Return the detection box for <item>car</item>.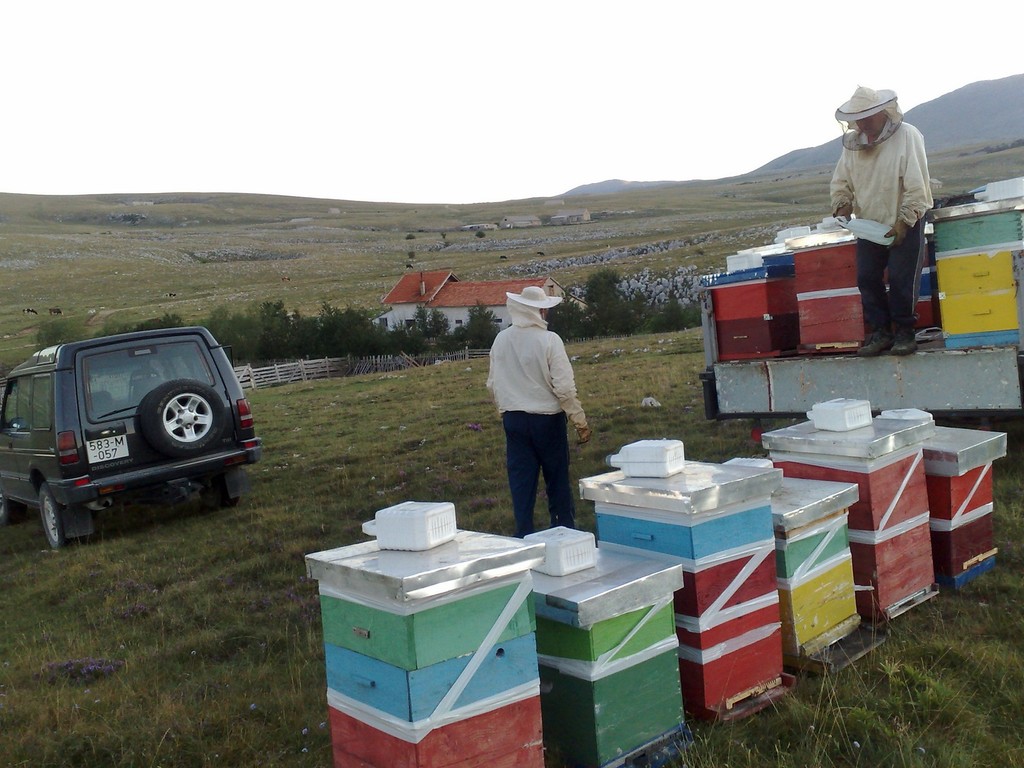
[left=0, top=324, right=262, bottom=550].
